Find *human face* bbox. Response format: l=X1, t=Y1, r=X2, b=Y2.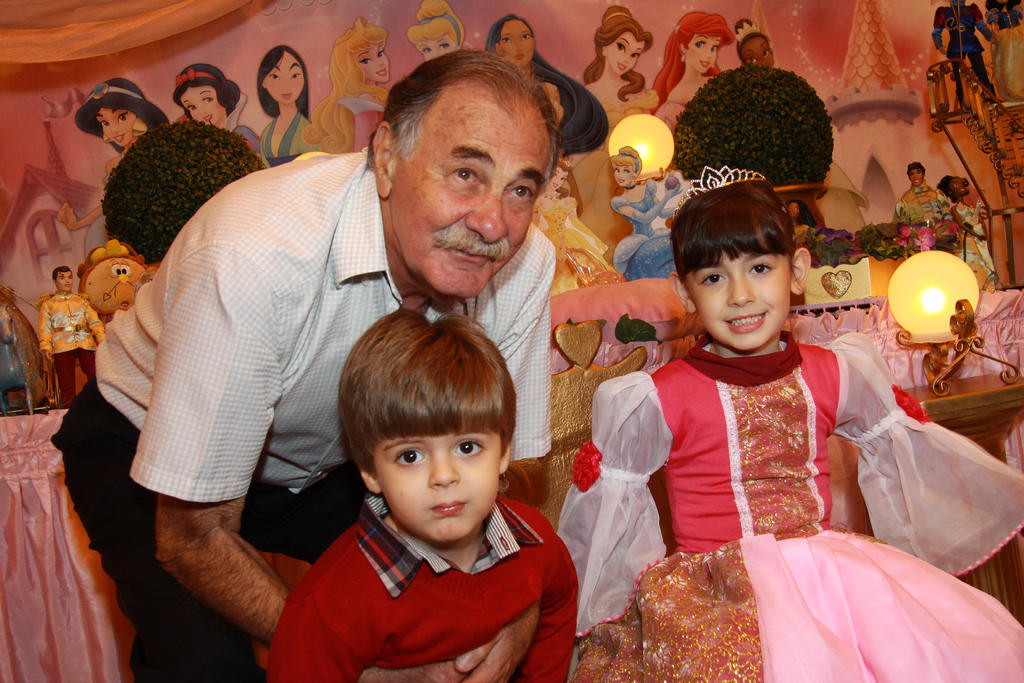
l=686, t=37, r=723, b=73.
